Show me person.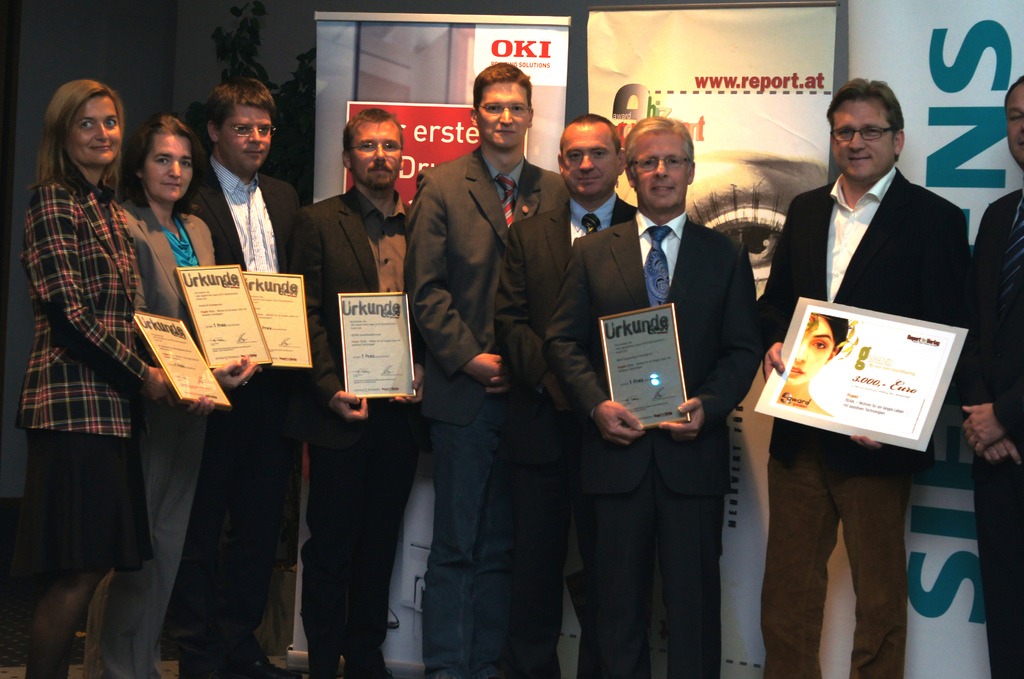
person is here: rect(292, 108, 428, 678).
